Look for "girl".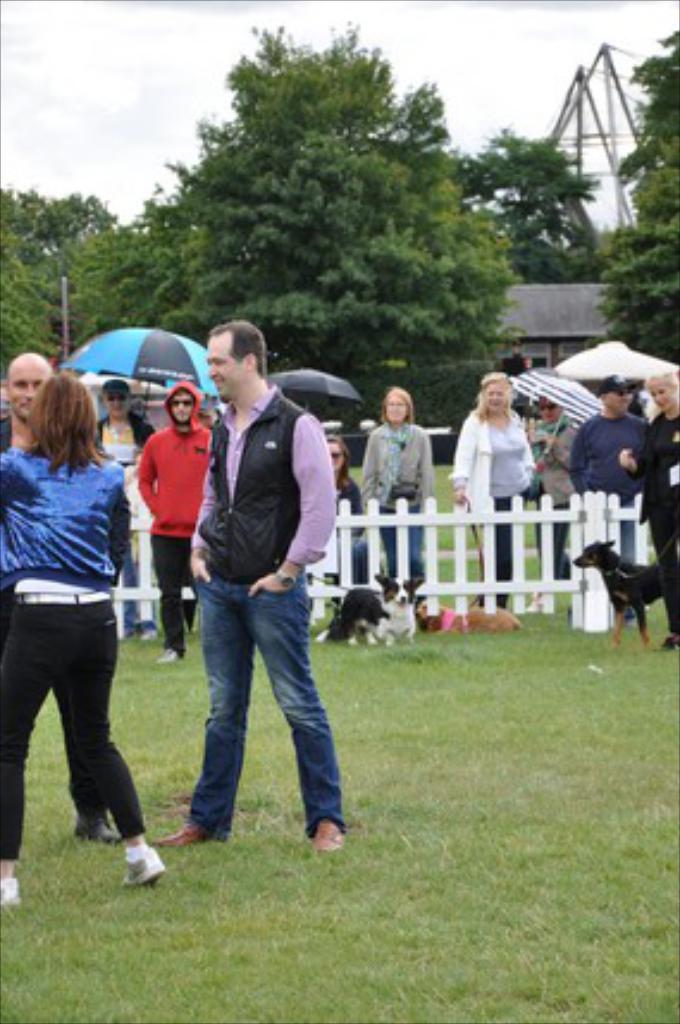
Found: crop(0, 375, 162, 905).
